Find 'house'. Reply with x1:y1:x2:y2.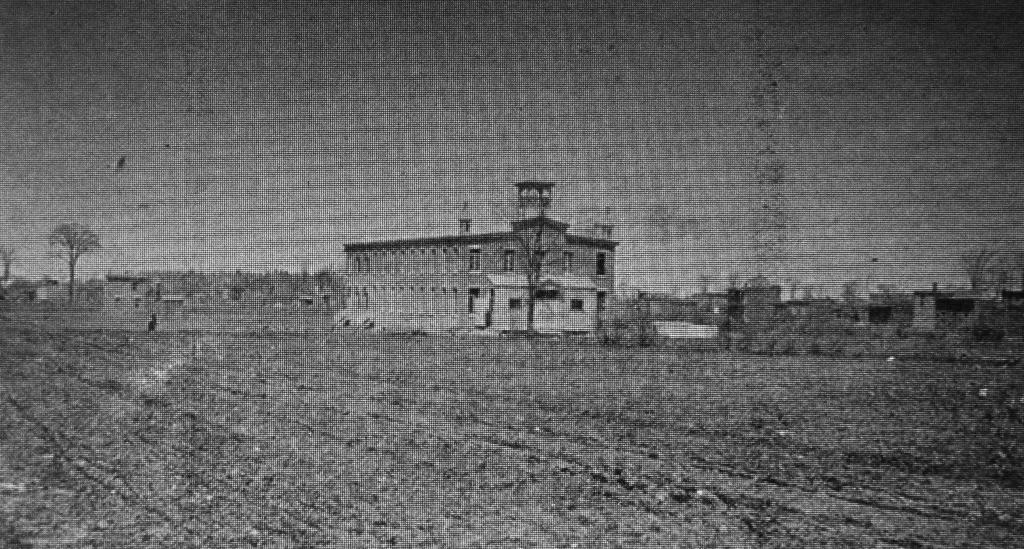
100:270:153:315.
